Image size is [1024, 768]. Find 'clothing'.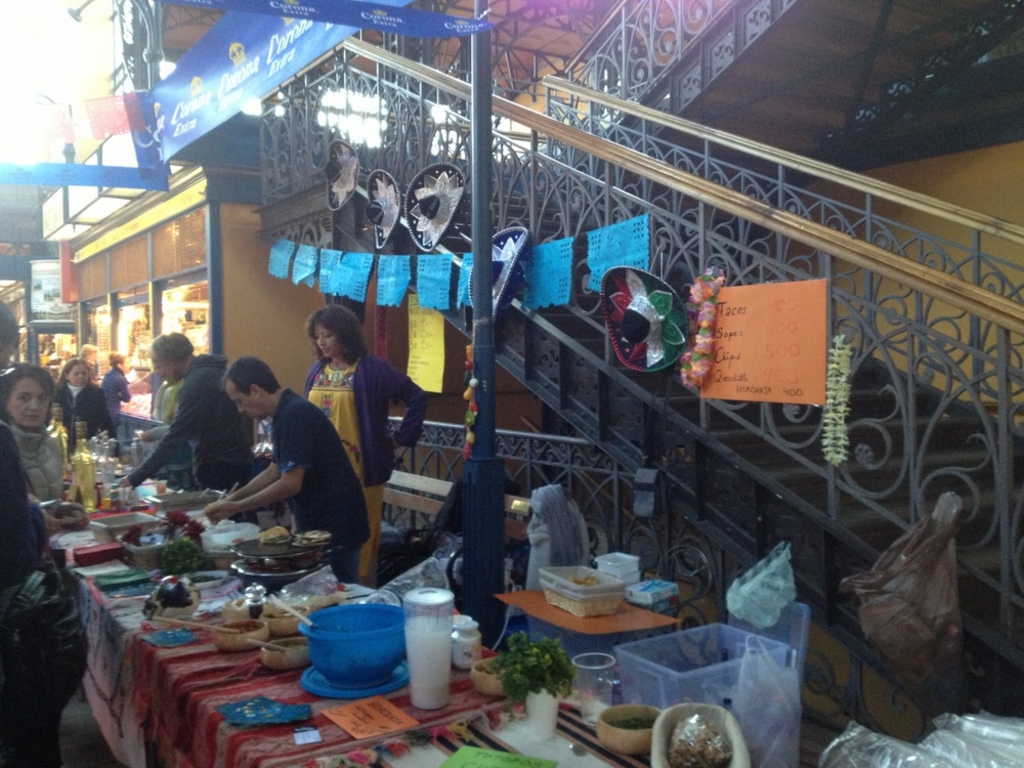
(302, 354, 428, 584).
